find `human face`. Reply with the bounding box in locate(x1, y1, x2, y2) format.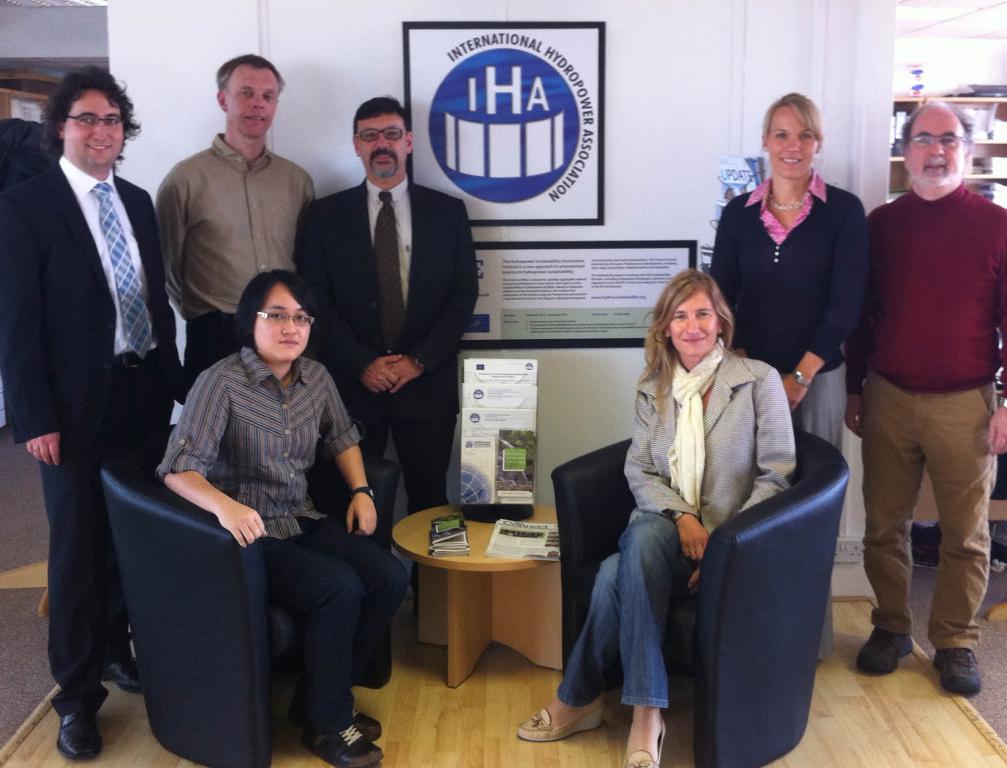
locate(907, 109, 964, 190).
